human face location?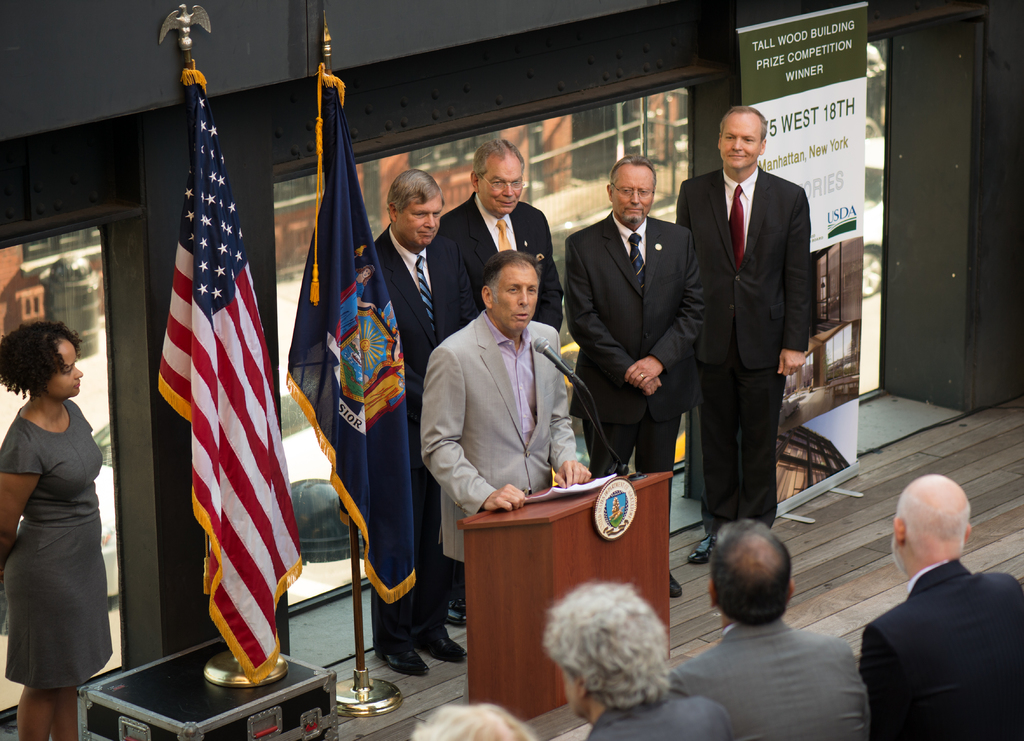
[394, 192, 444, 246]
